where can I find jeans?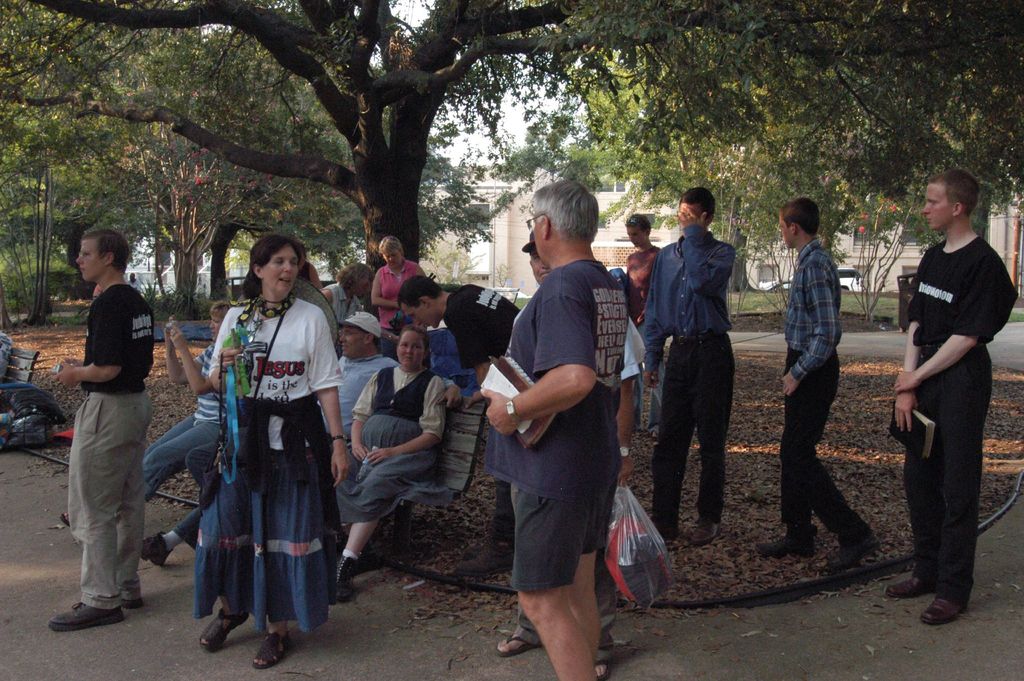
You can find it at x1=903, y1=368, x2=1000, y2=619.
